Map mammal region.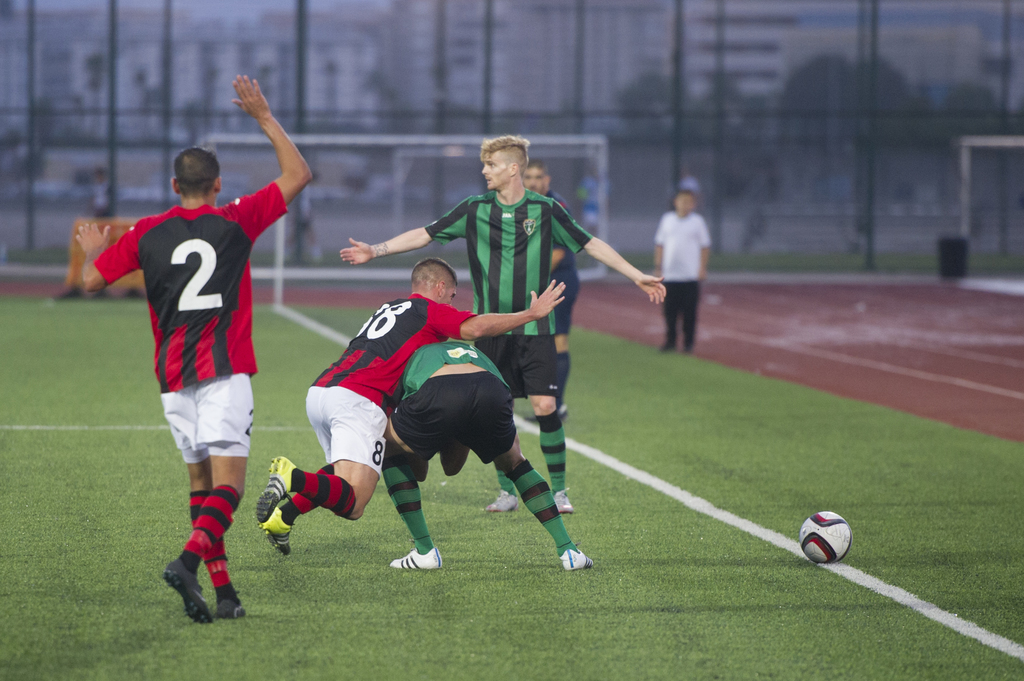
Mapped to bbox(650, 181, 715, 349).
